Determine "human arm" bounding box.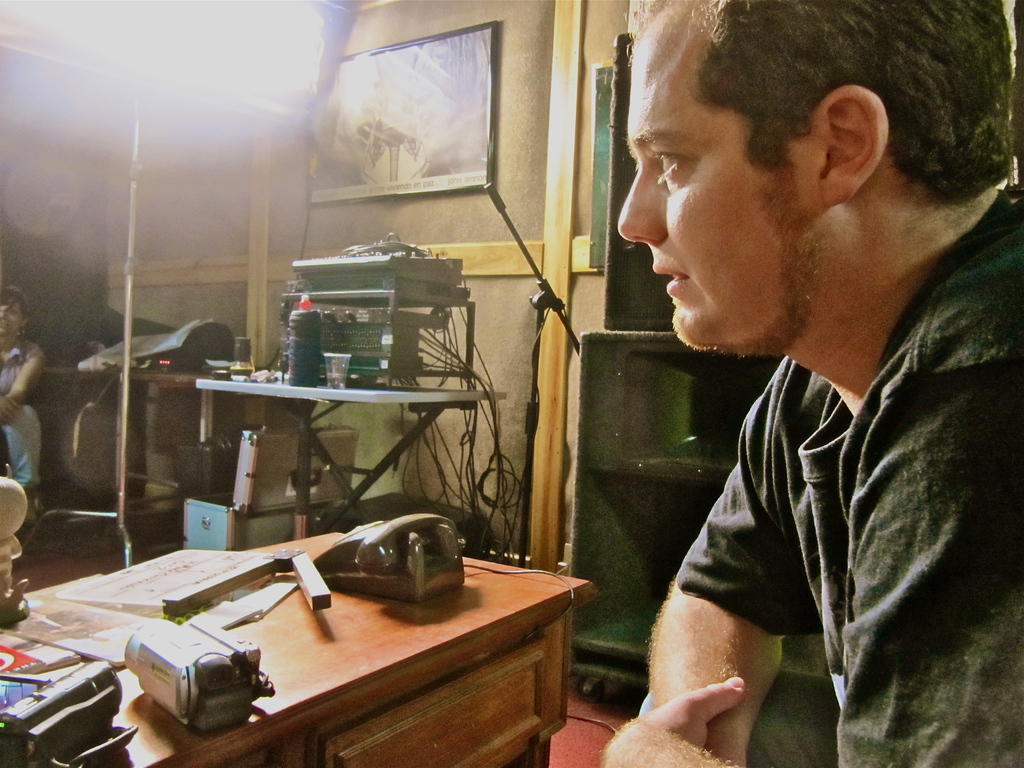
Determined: (568, 291, 1023, 767).
